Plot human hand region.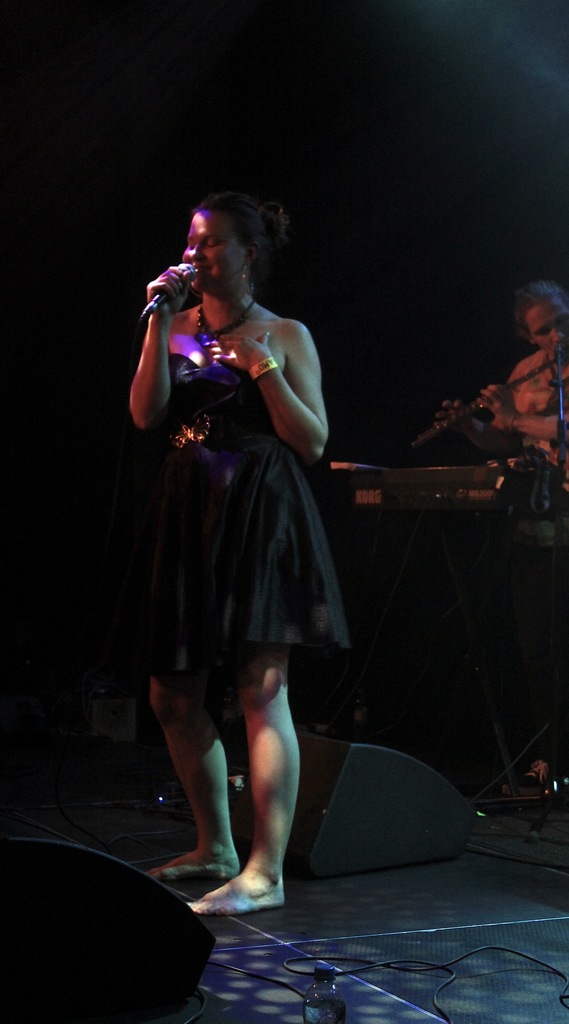
Plotted at 472,386,521,430.
